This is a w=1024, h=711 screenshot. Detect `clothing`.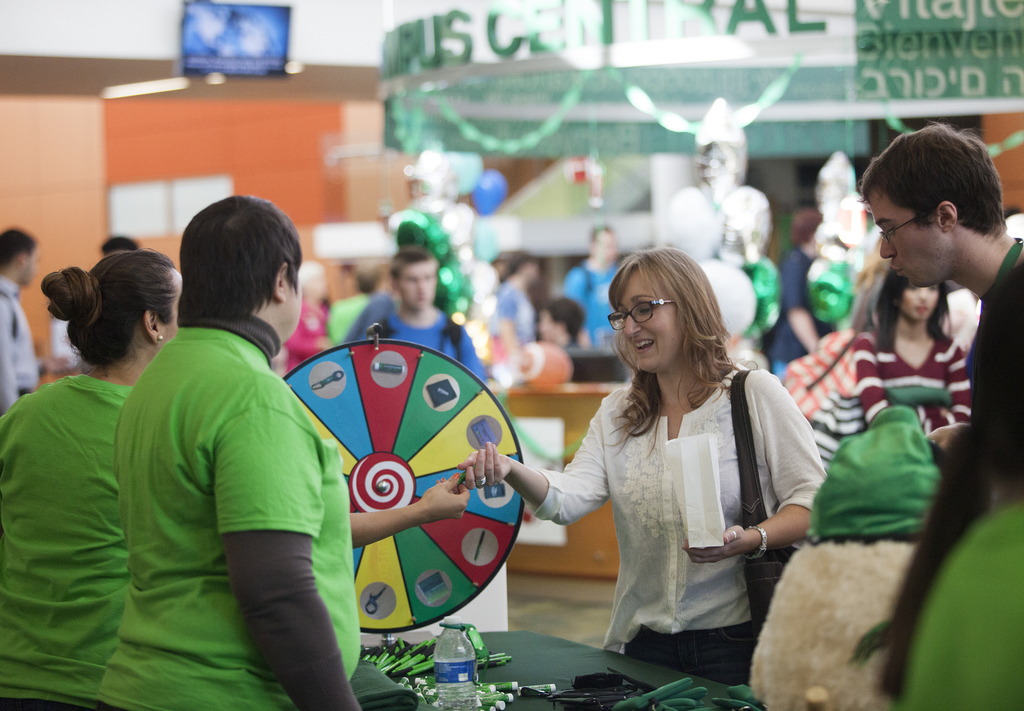
crop(100, 311, 364, 707).
